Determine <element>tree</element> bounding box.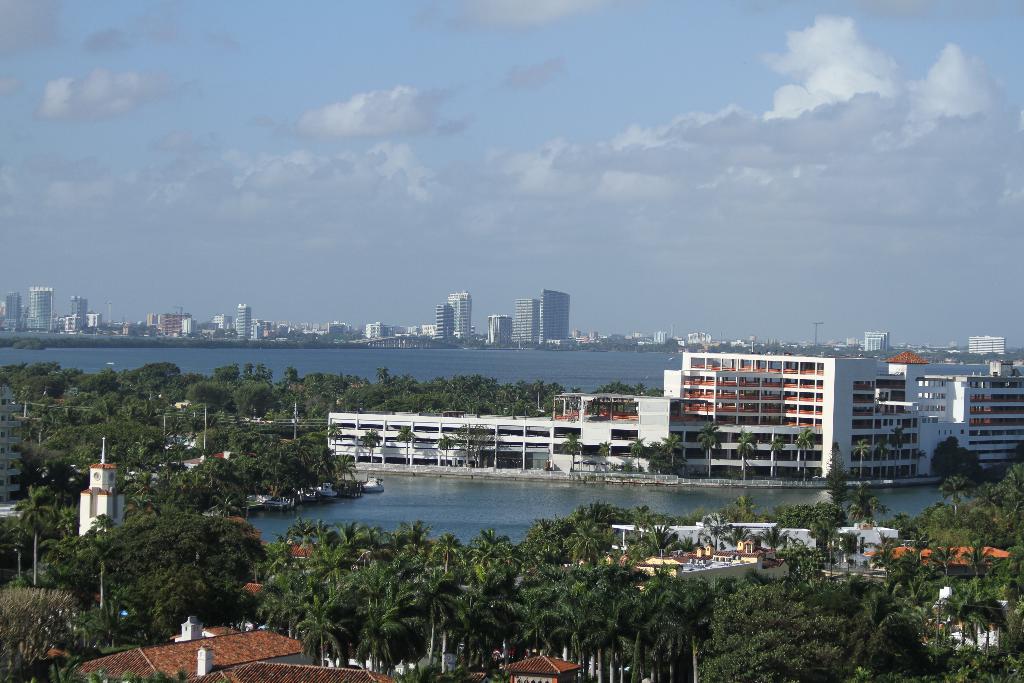
Determined: x1=18 y1=363 x2=43 y2=390.
